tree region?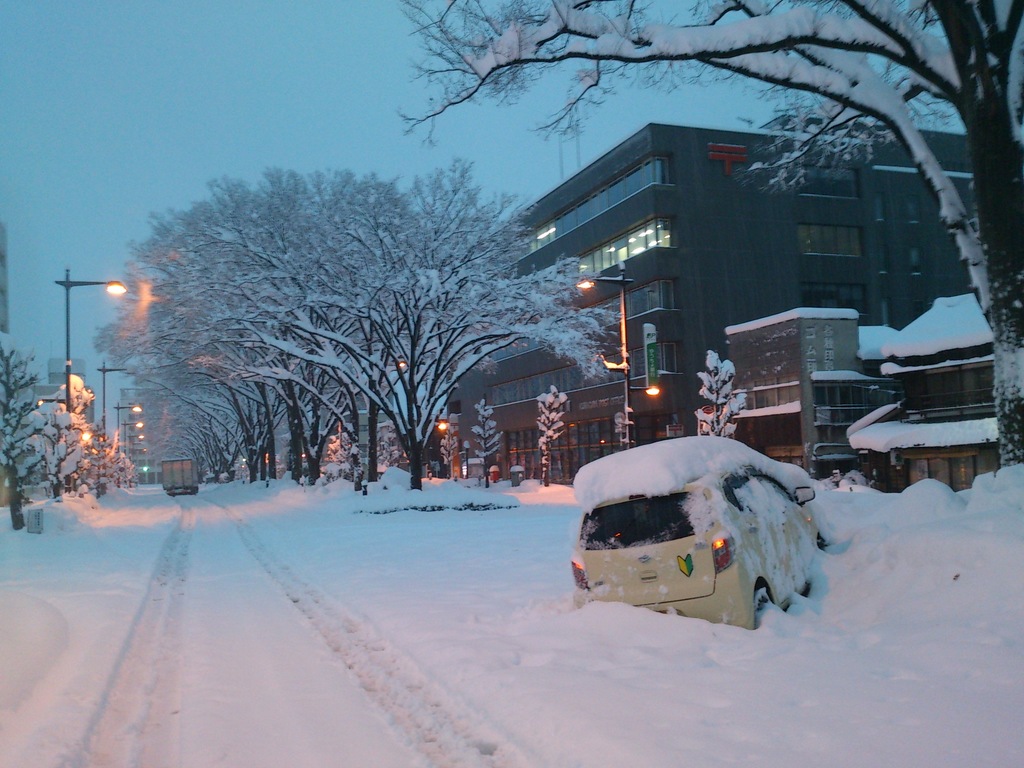
(left=0, top=341, right=55, bottom=533)
